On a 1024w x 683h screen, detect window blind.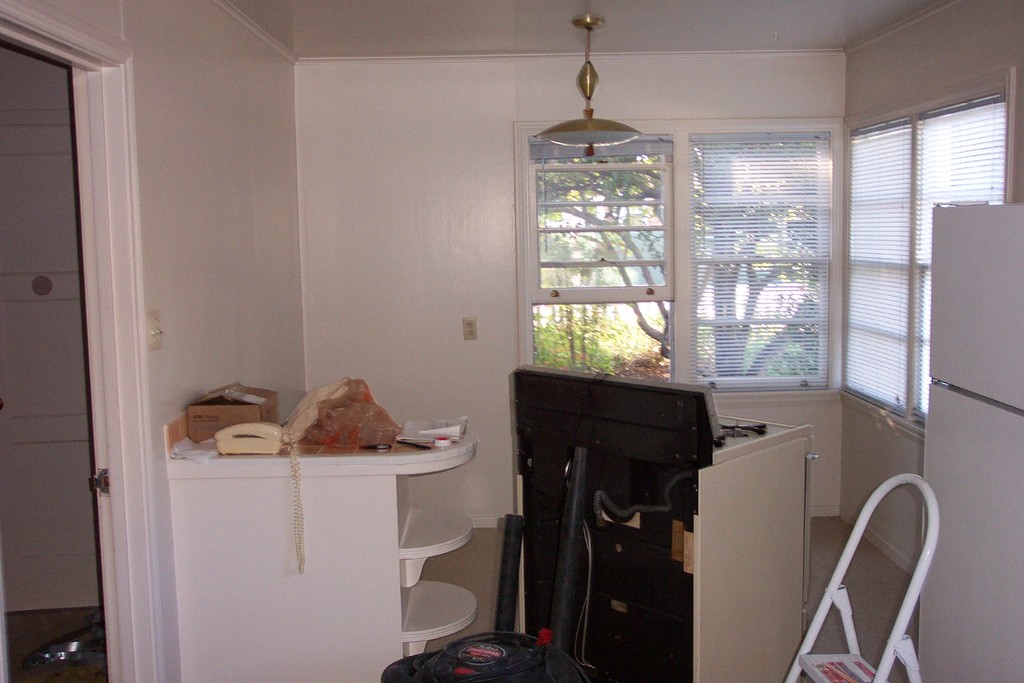
<box>914,86,1009,424</box>.
